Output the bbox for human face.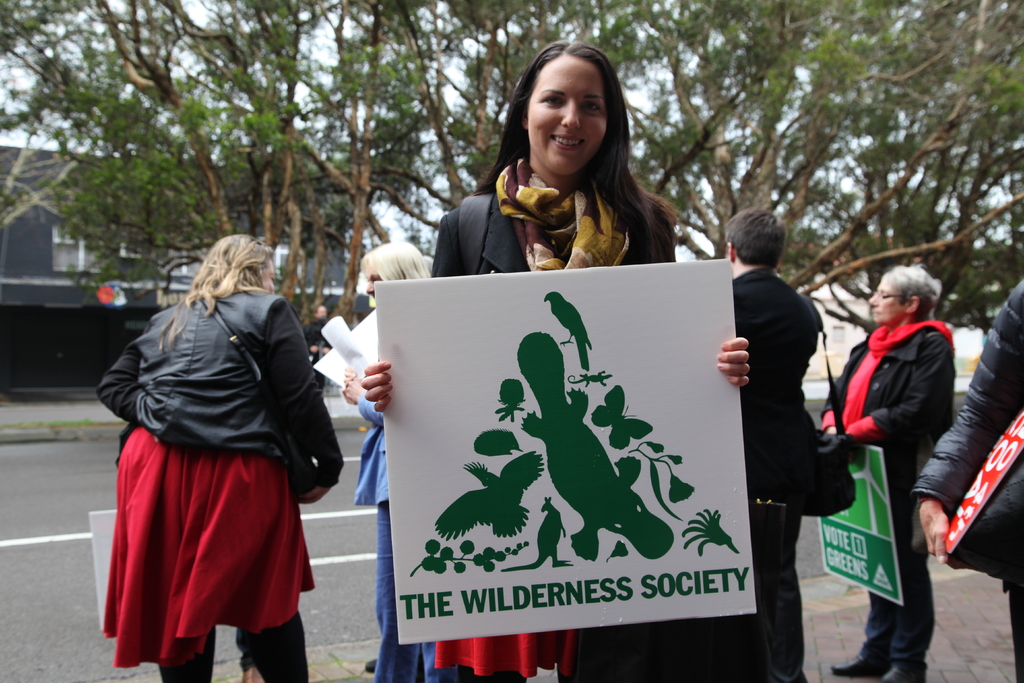
pyautogui.locateOnScreen(529, 52, 614, 177).
